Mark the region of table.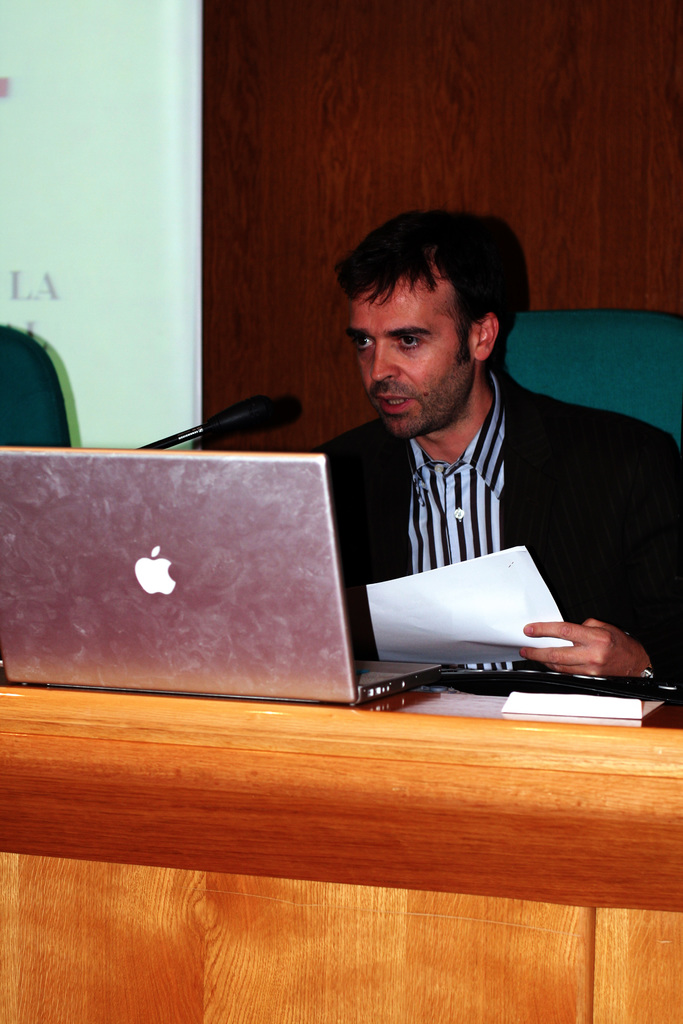
Region: [0, 664, 680, 1023].
